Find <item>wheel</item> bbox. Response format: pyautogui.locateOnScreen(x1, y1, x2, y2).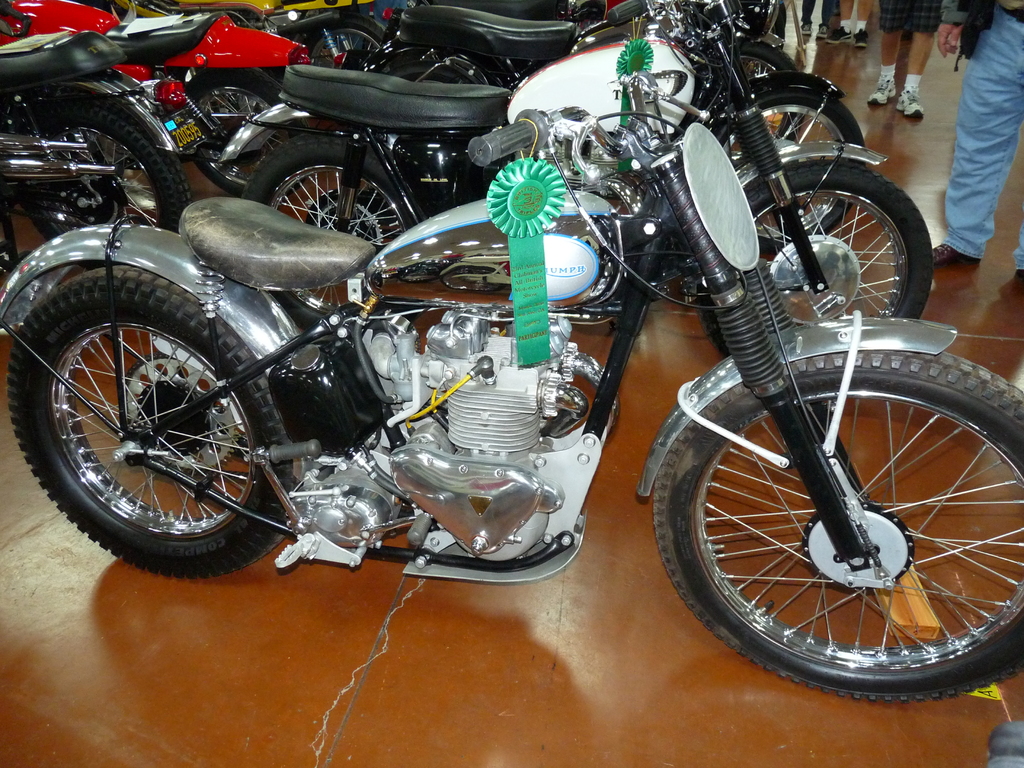
pyautogui.locateOnScreen(719, 161, 933, 356).
